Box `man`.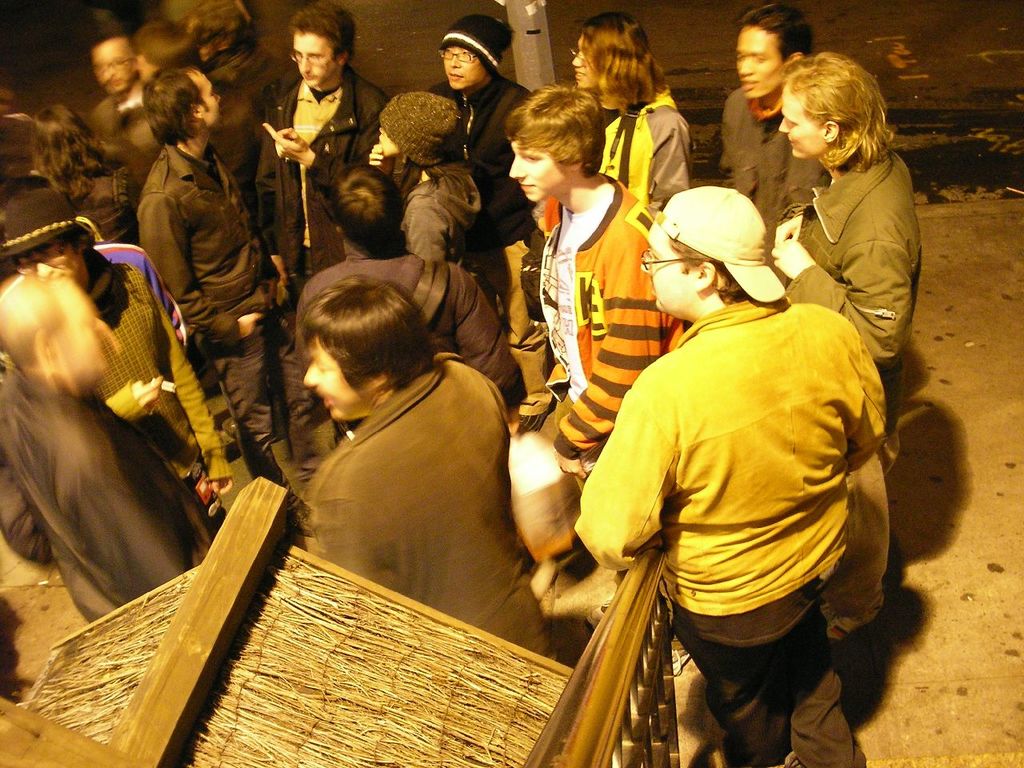
bbox=(506, 82, 674, 634).
